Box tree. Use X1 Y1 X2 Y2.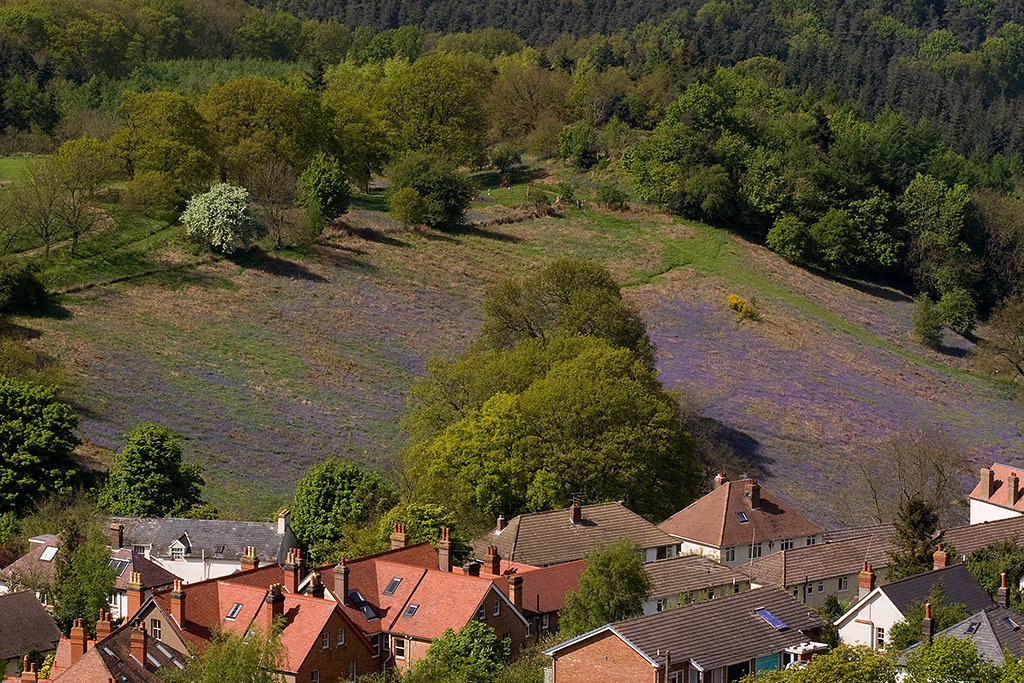
1 0 1023 252.
